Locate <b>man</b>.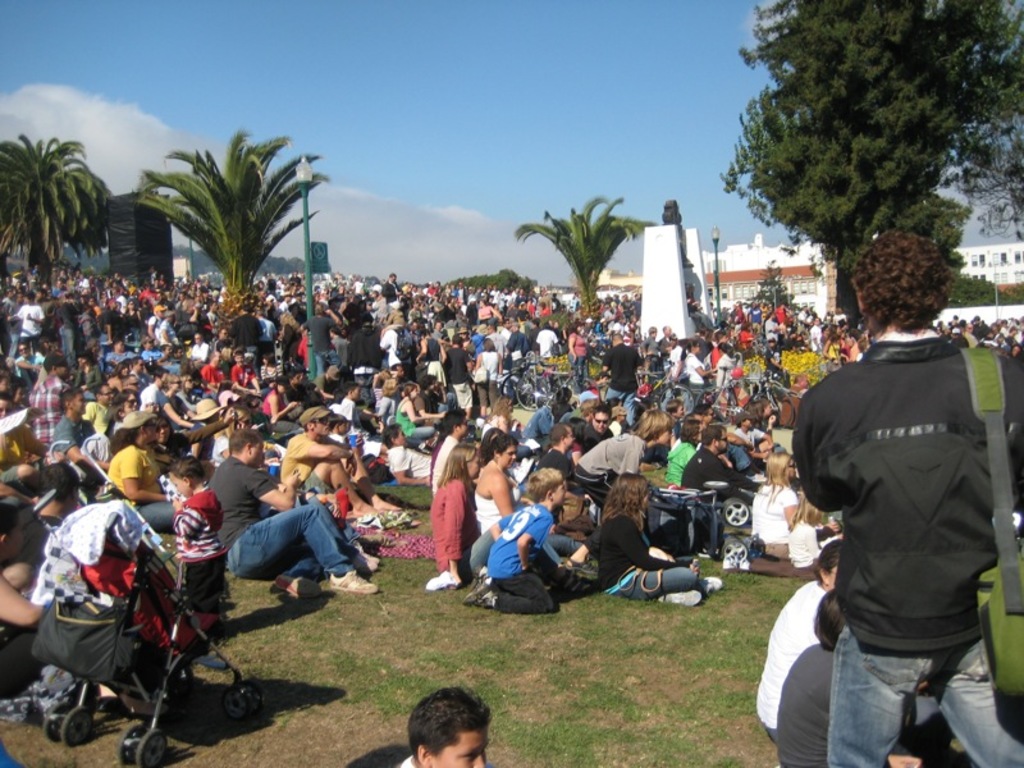
Bounding box: box(733, 302, 745, 335).
